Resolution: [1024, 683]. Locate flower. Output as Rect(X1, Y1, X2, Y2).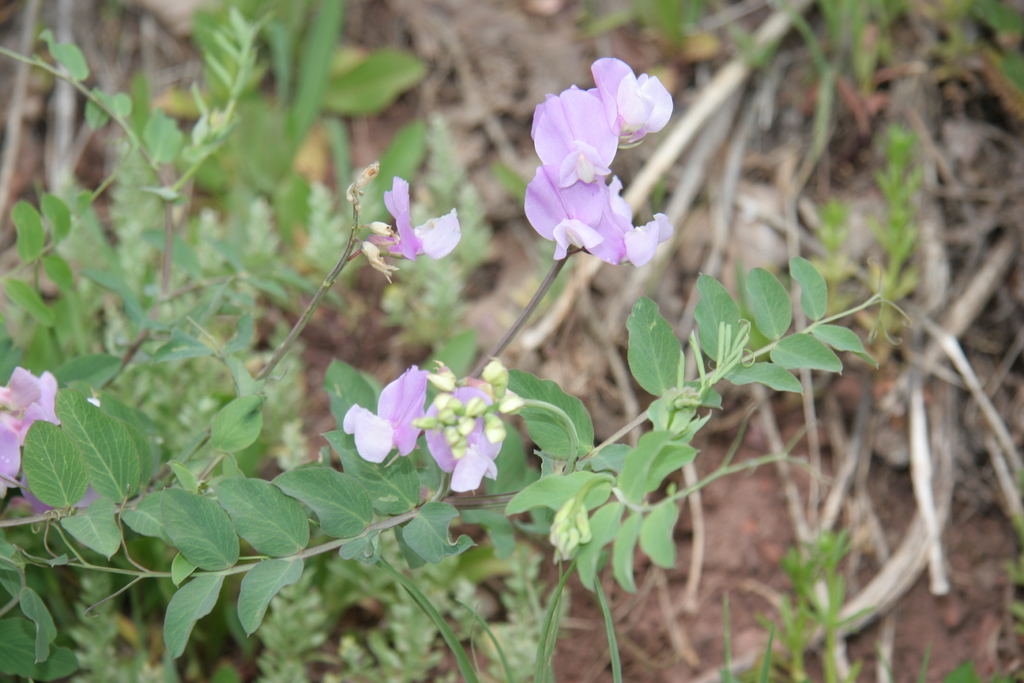
Rect(515, 163, 674, 273).
